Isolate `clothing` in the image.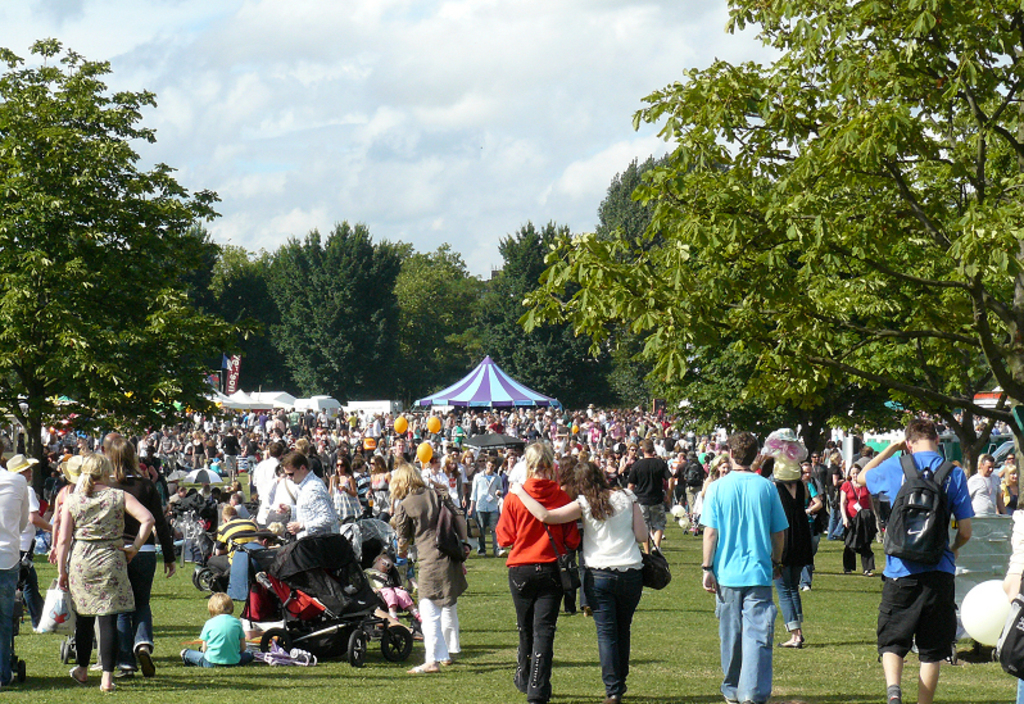
Isolated region: [x1=624, y1=451, x2=672, y2=537].
